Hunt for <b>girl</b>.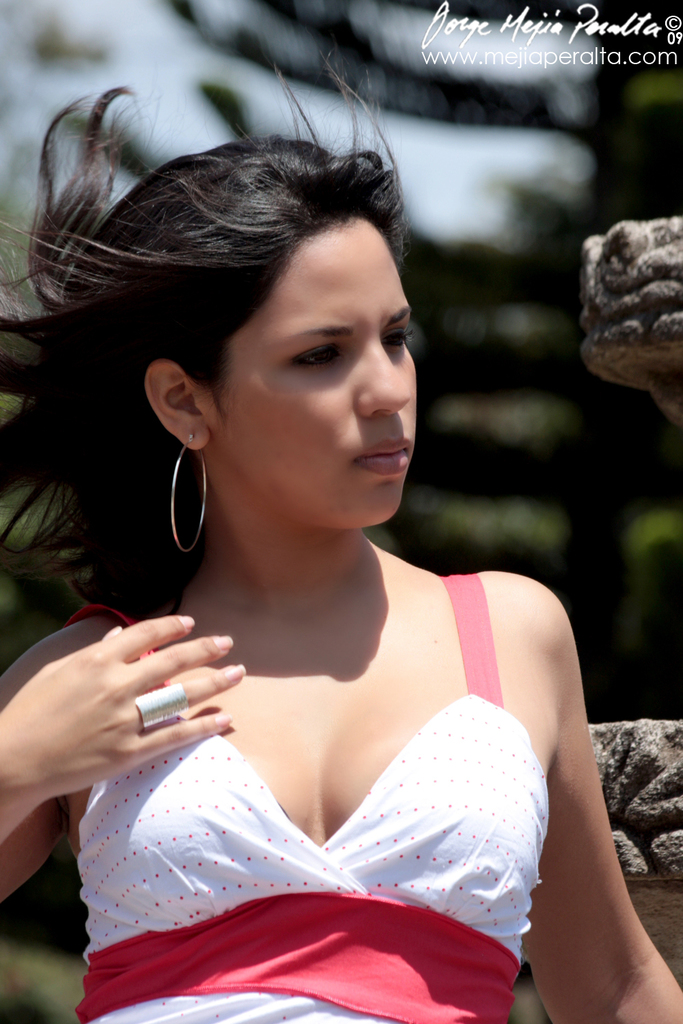
Hunted down at (0,61,682,1023).
